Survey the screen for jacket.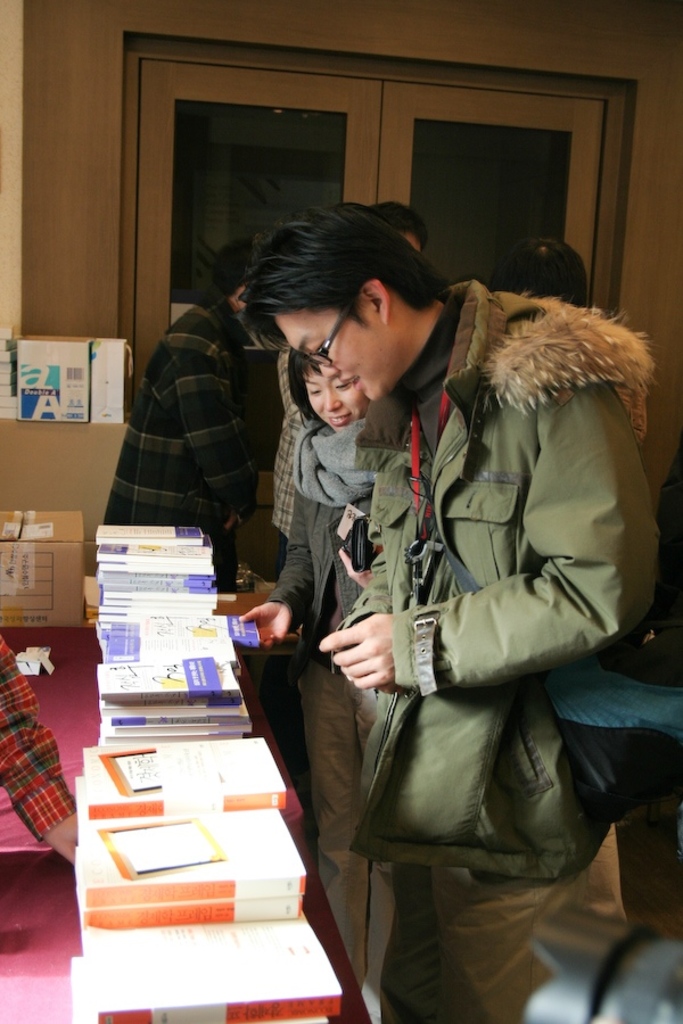
Survey found: box=[360, 274, 681, 889].
